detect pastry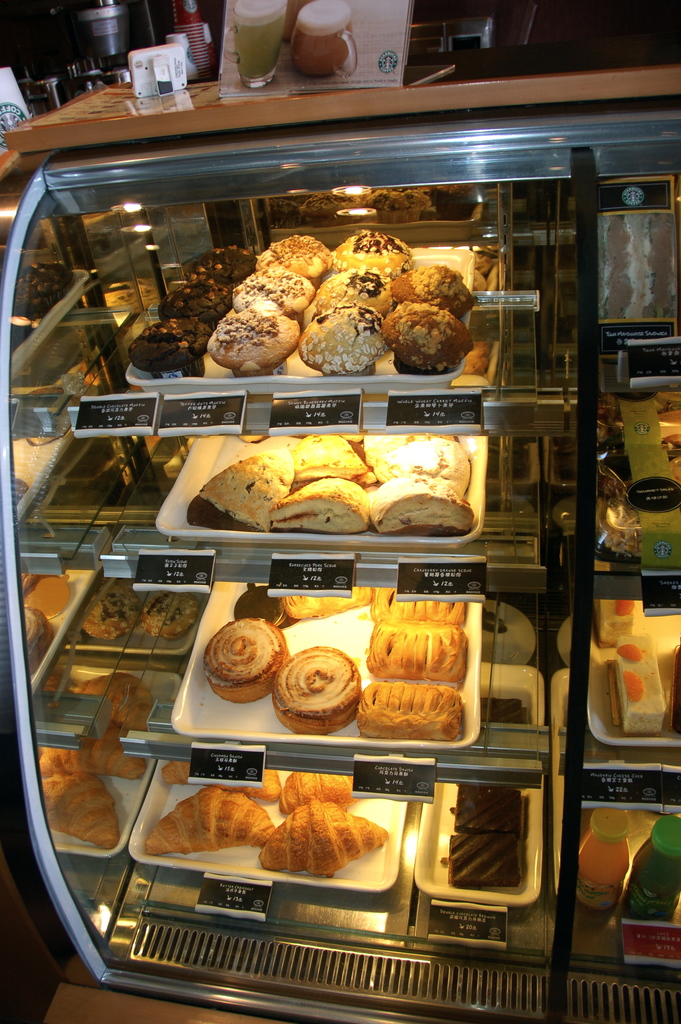
rect(294, 772, 378, 811)
